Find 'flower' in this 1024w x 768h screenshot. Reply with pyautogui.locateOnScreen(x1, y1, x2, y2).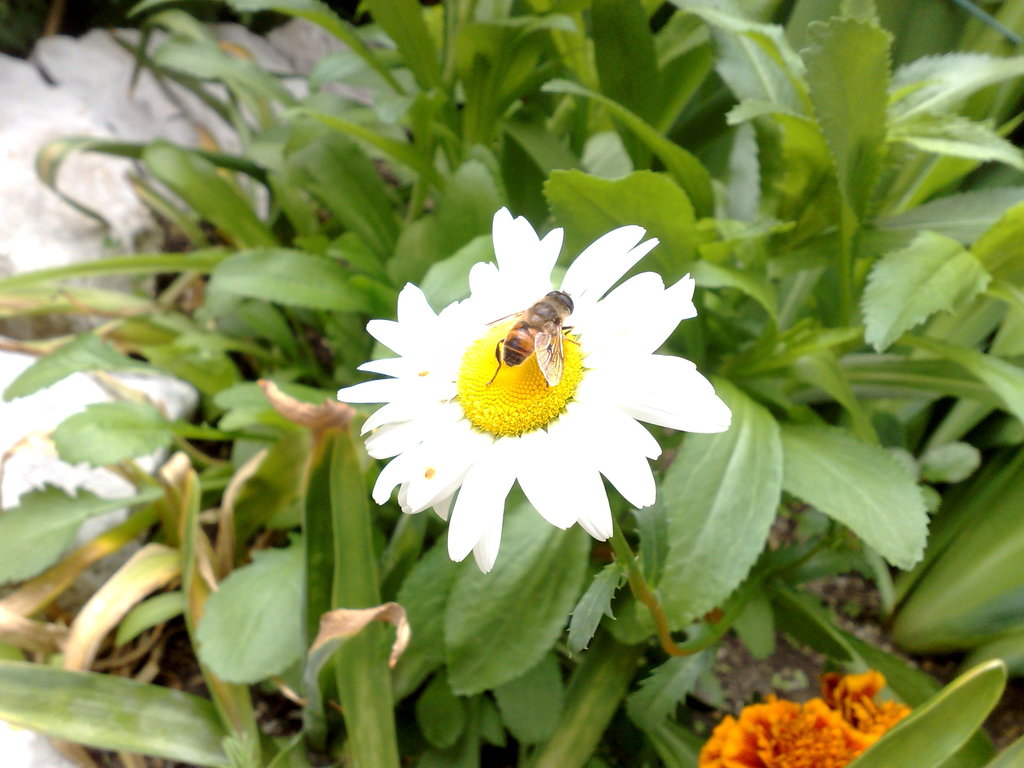
pyautogui.locateOnScreen(697, 668, 915, 767).
